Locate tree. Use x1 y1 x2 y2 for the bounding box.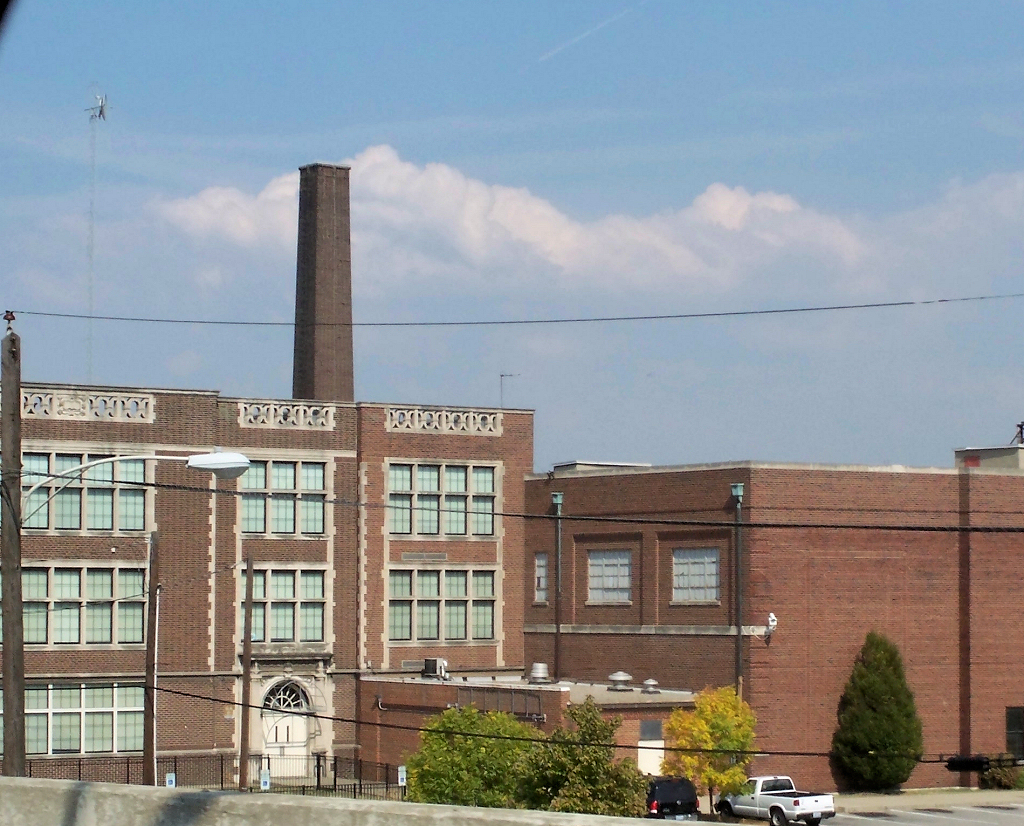
407 705 545 810.
